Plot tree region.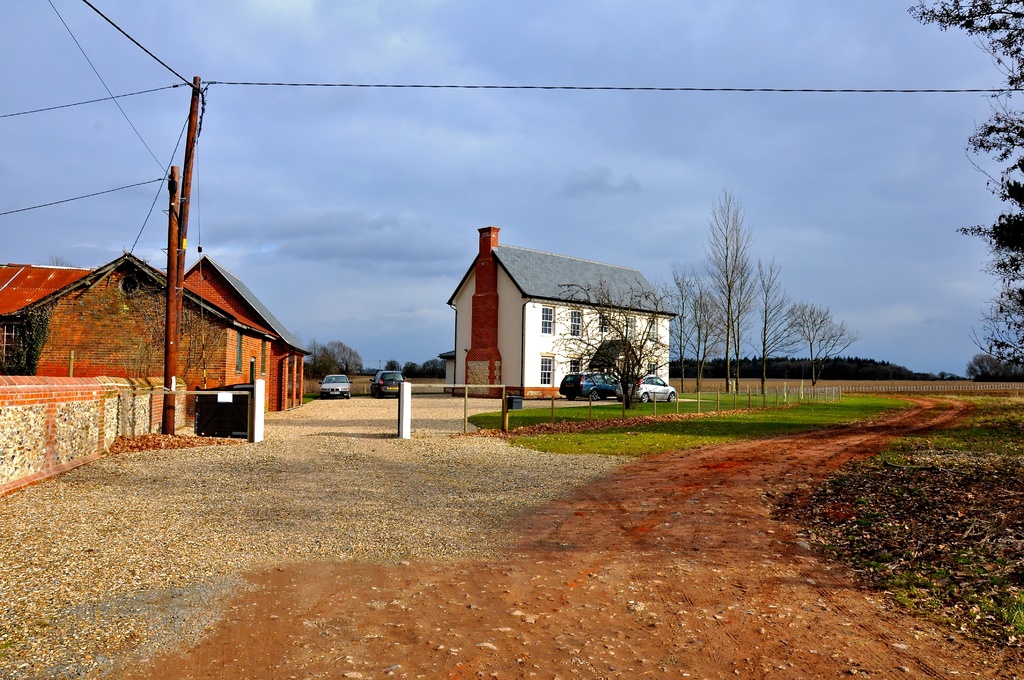
Plotted at select_region(735, 256, 803, 396).
